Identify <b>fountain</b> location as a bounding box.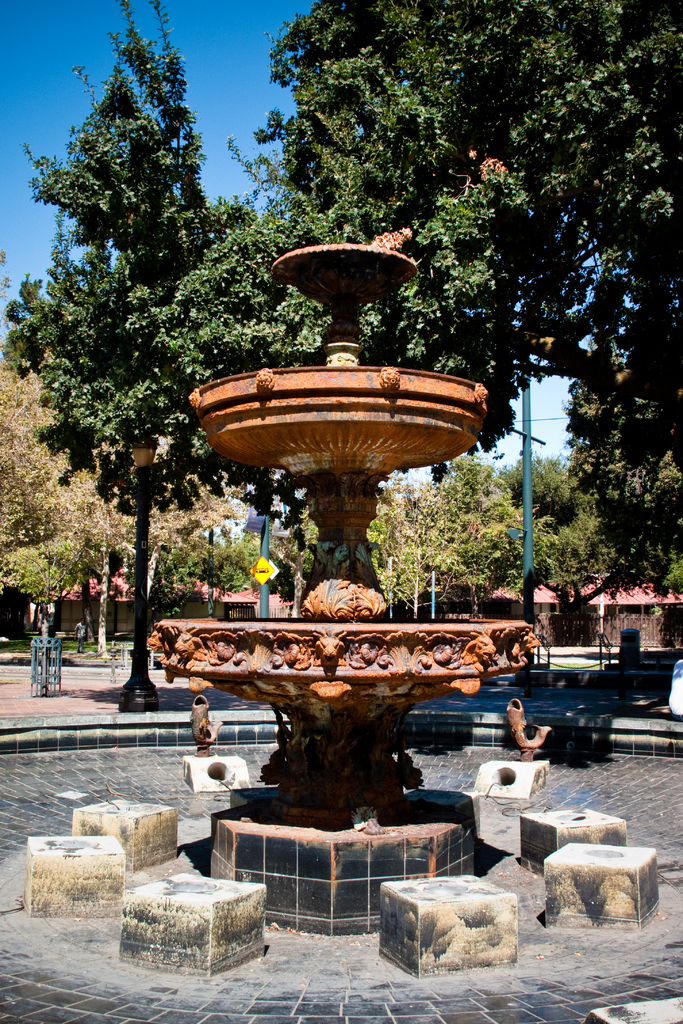
(154,193,522,683).
